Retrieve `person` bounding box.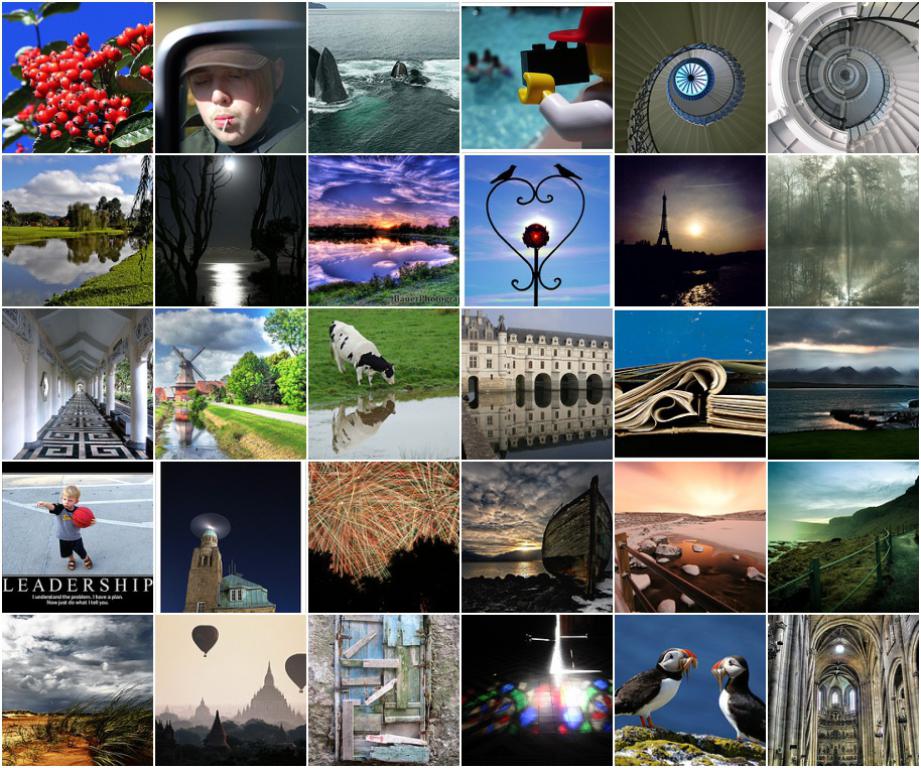
Bounding box: {"left": 34, "top": 484, "right": 96, "bottom": 571}.
